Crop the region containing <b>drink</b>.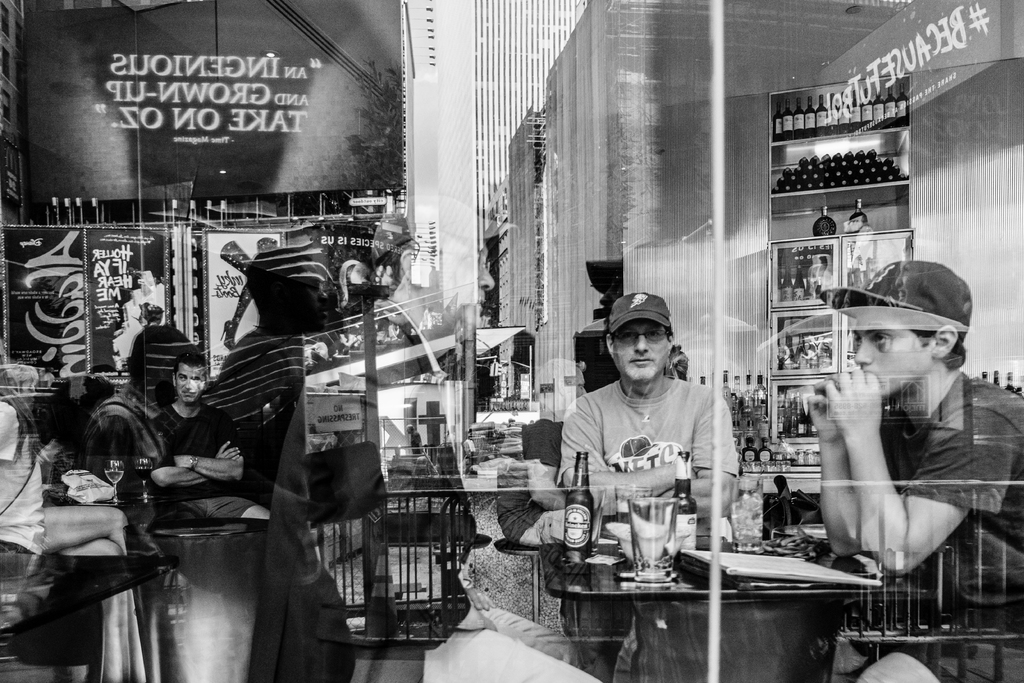
Crop region: [left=133, top=467, right=154, bottom=479].
